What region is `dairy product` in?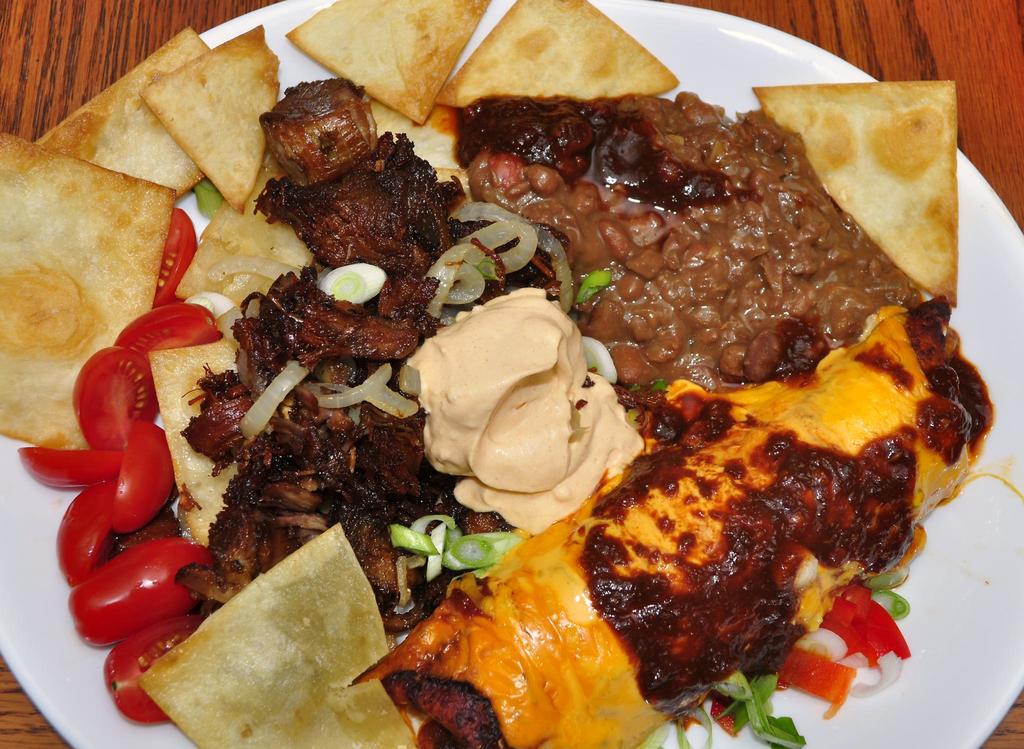
<region>783, 66, 950, 307</region>.
